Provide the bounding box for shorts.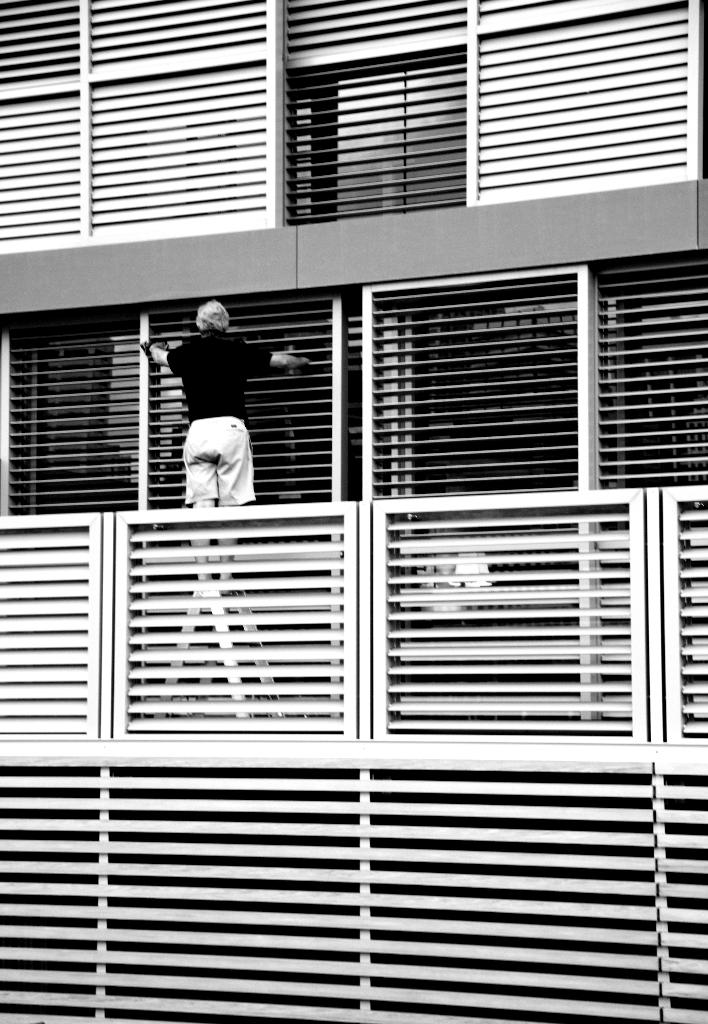
188, 417, 257, 504.
